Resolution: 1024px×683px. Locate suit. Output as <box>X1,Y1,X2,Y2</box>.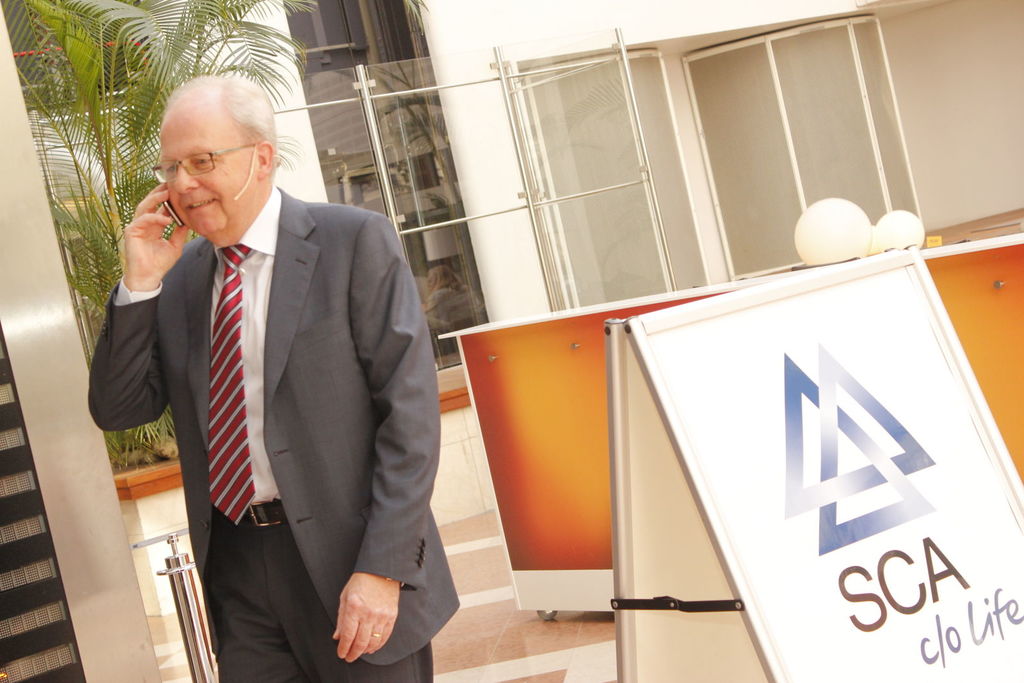
<box>119,88,428,671</box>.
